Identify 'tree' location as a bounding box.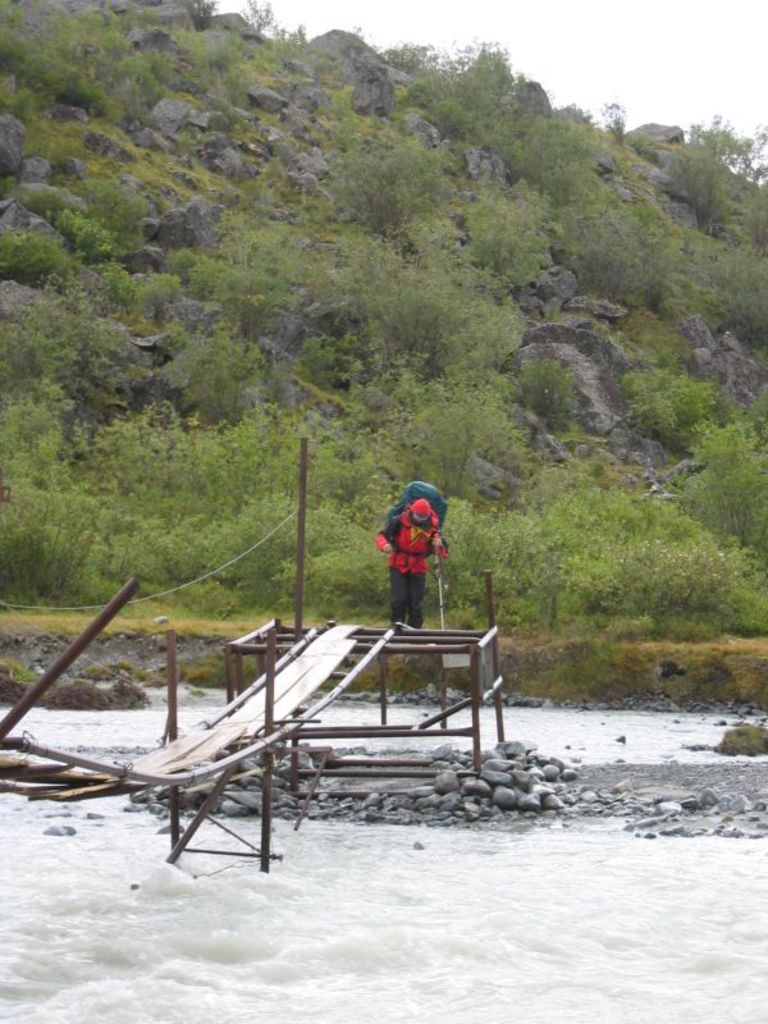
bbox(390, 383, 530, 497).
